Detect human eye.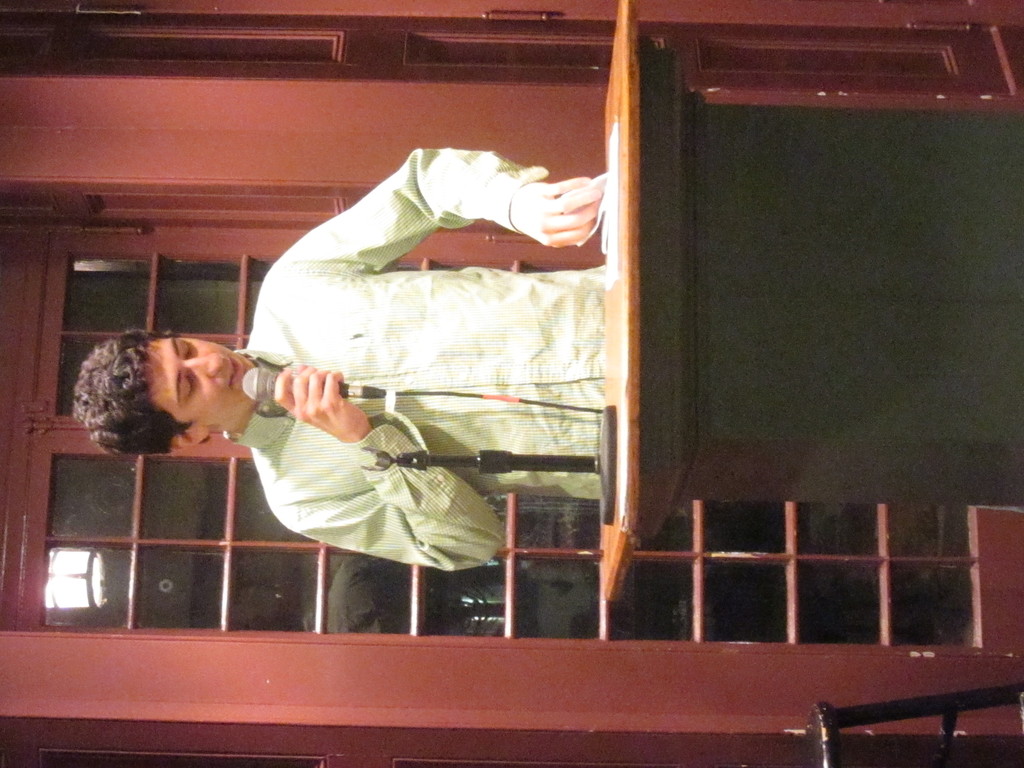
Detected at select_region(179, 335, 193, 362).
